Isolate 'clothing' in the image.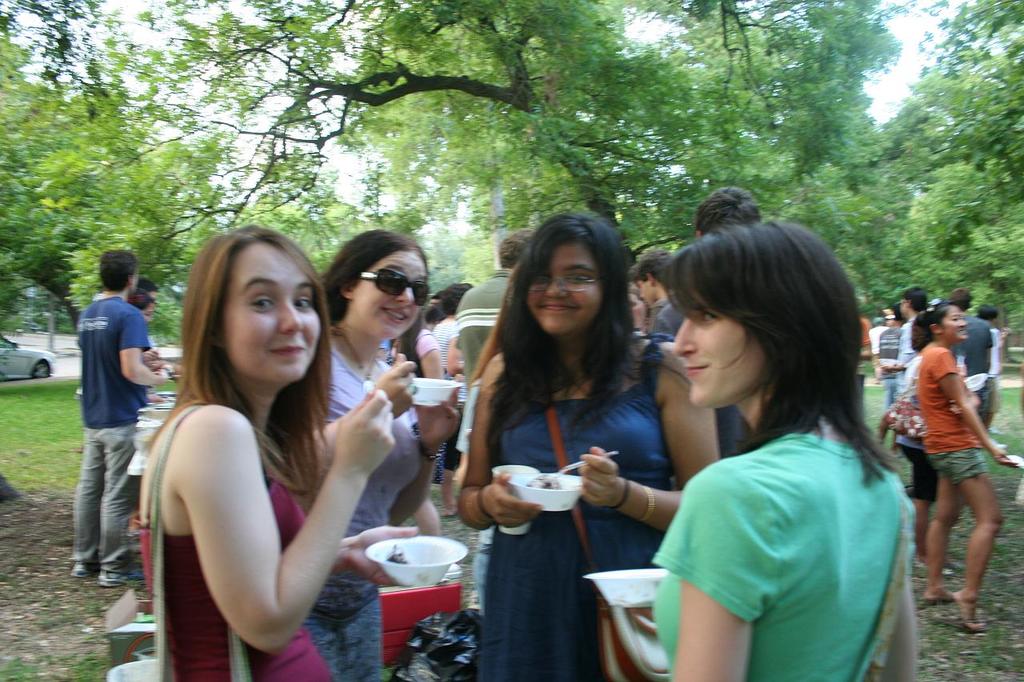
Isolated region: locate(867, 325, 886, 366).
